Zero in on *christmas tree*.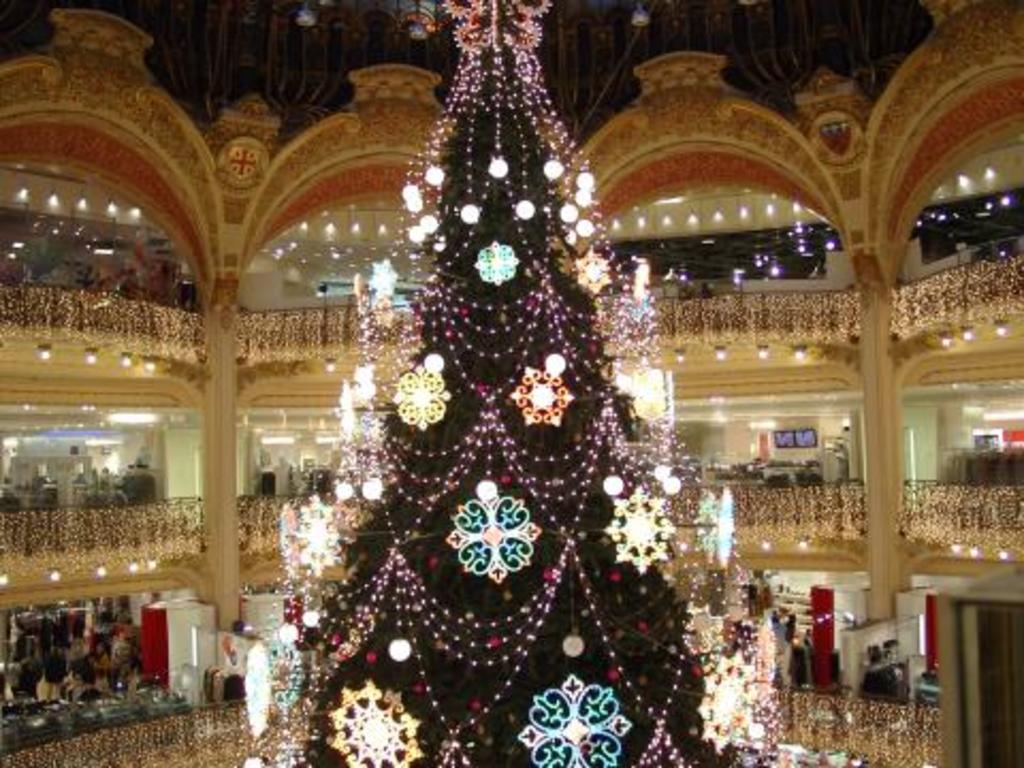
Zeroed in: [left=277, top=0, right=794, bottom=766].
